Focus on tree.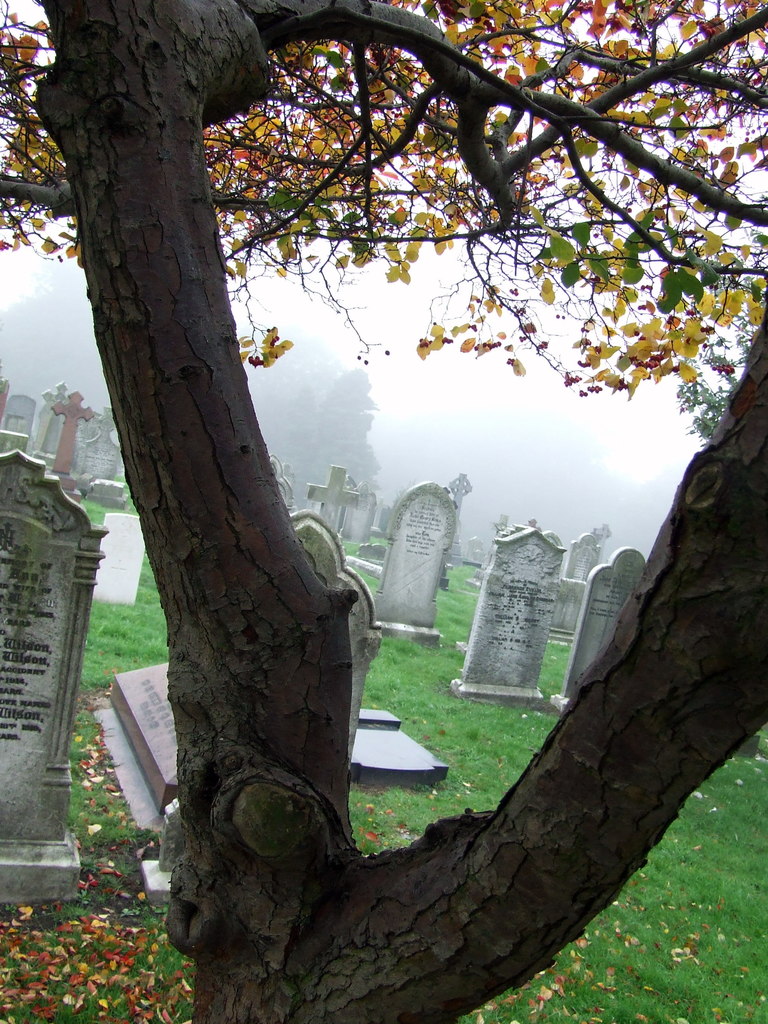
Focused at {"x1": 321, "y1": 364, "x2": 379, "y2": 509}.
